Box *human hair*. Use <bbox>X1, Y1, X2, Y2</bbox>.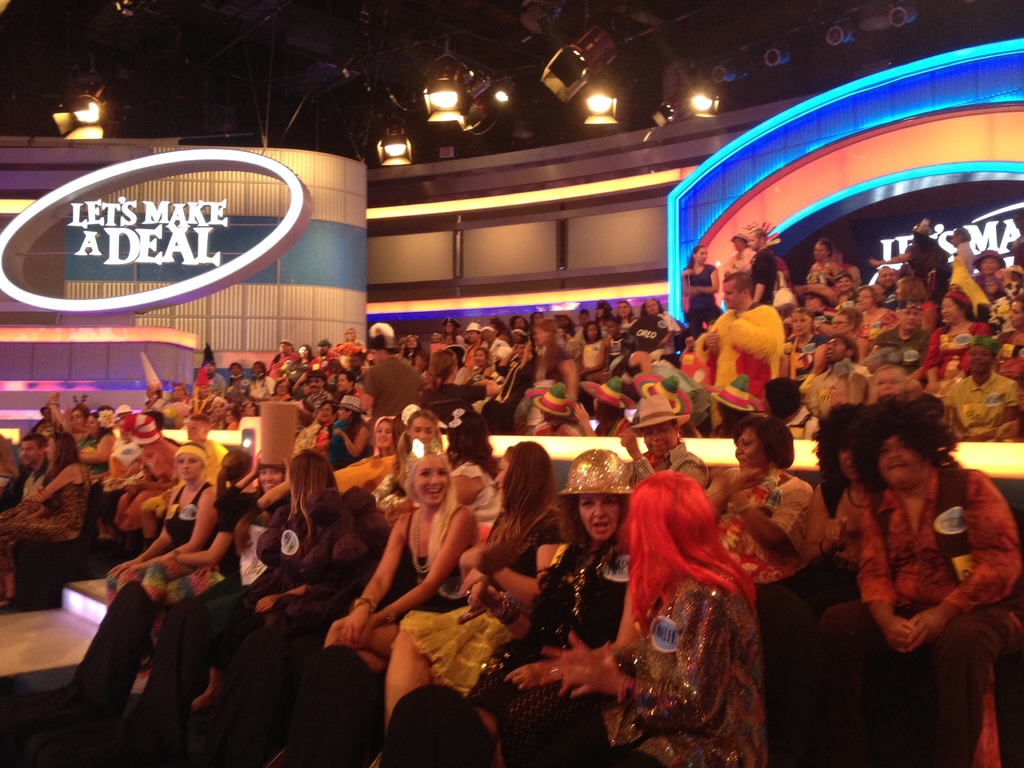
<bbox>338, 369, 354, 378</bbox>.
